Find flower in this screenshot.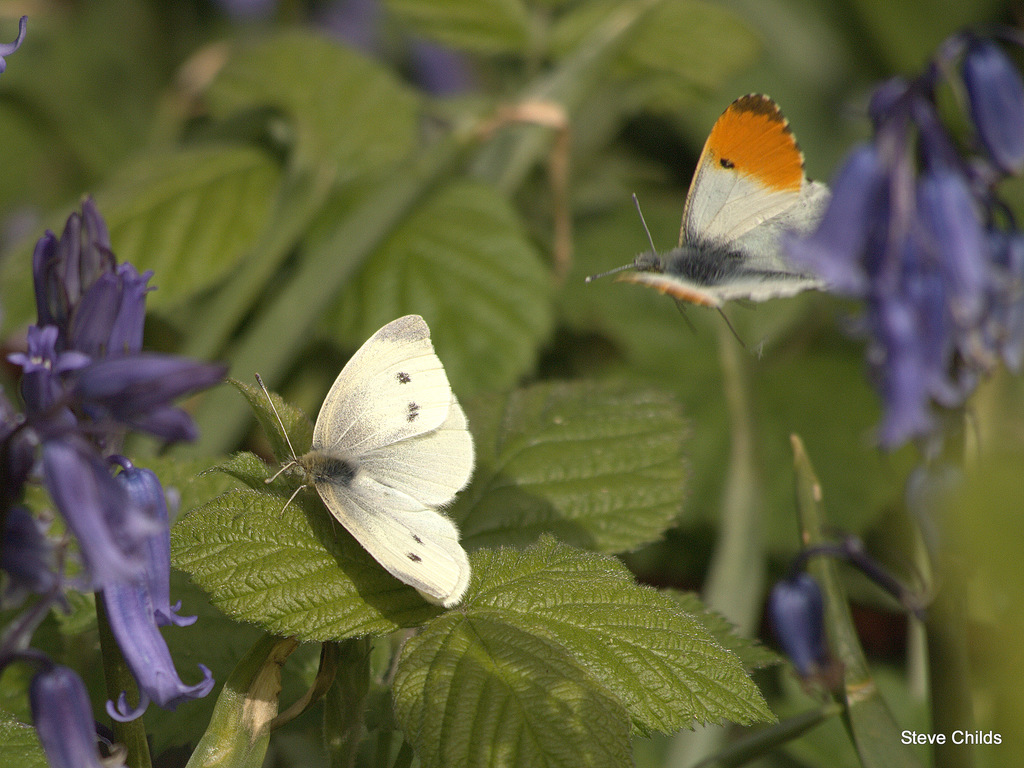
The bounding box for flower is Rect(972, 23, 1023, 184).
